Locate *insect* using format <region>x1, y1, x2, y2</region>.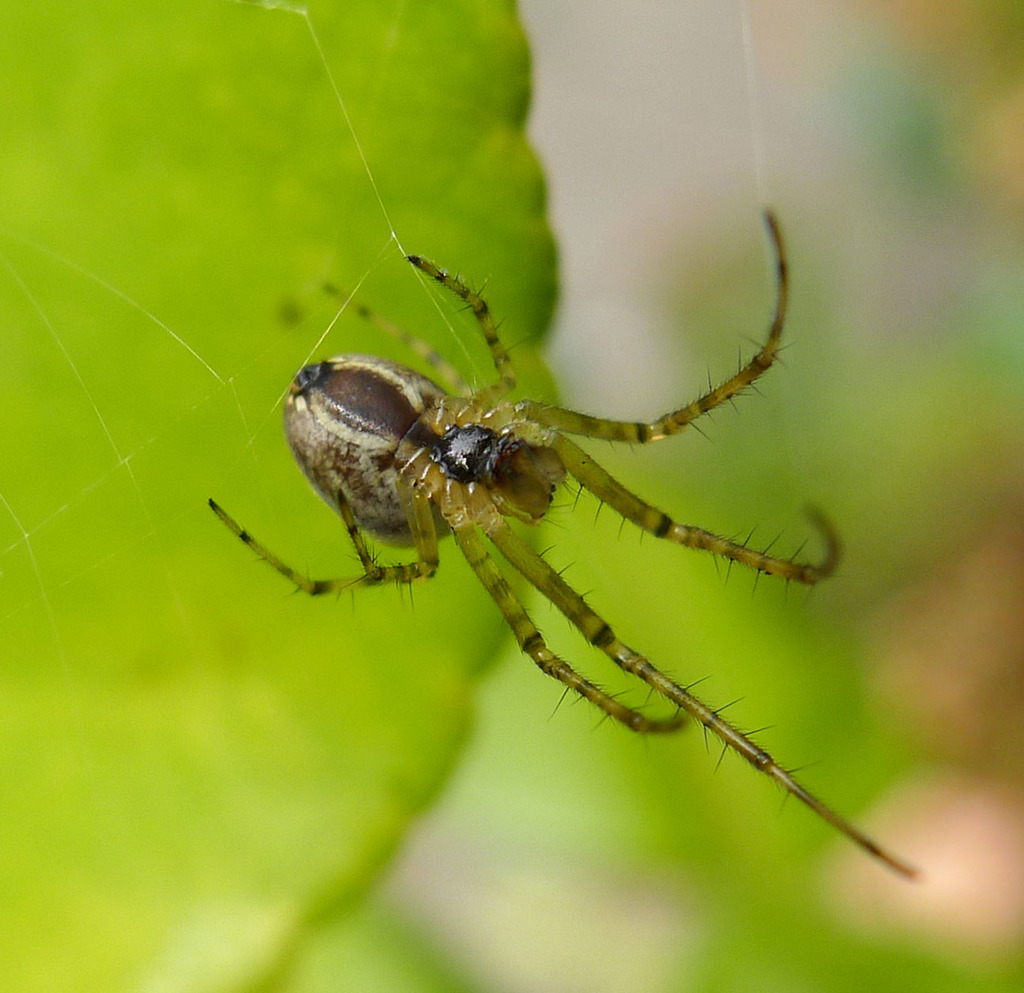
<region>201, 204, 911, 880</region>.
